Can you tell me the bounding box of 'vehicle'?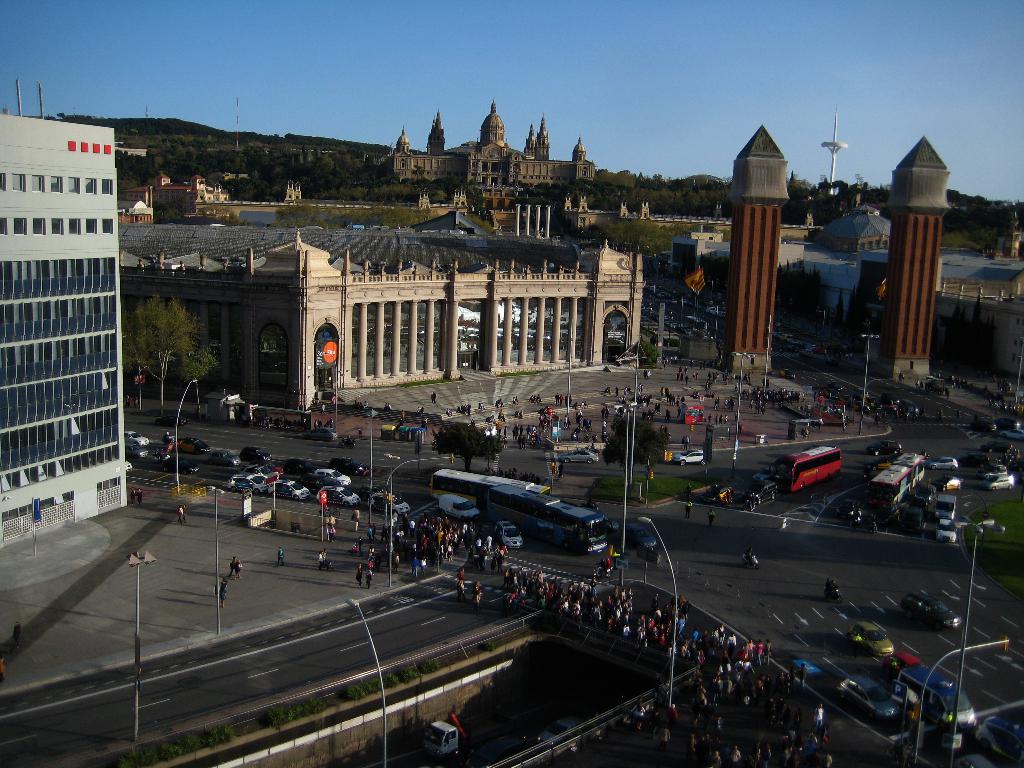
x1=426 y1=723 x2=468 y2=762.
